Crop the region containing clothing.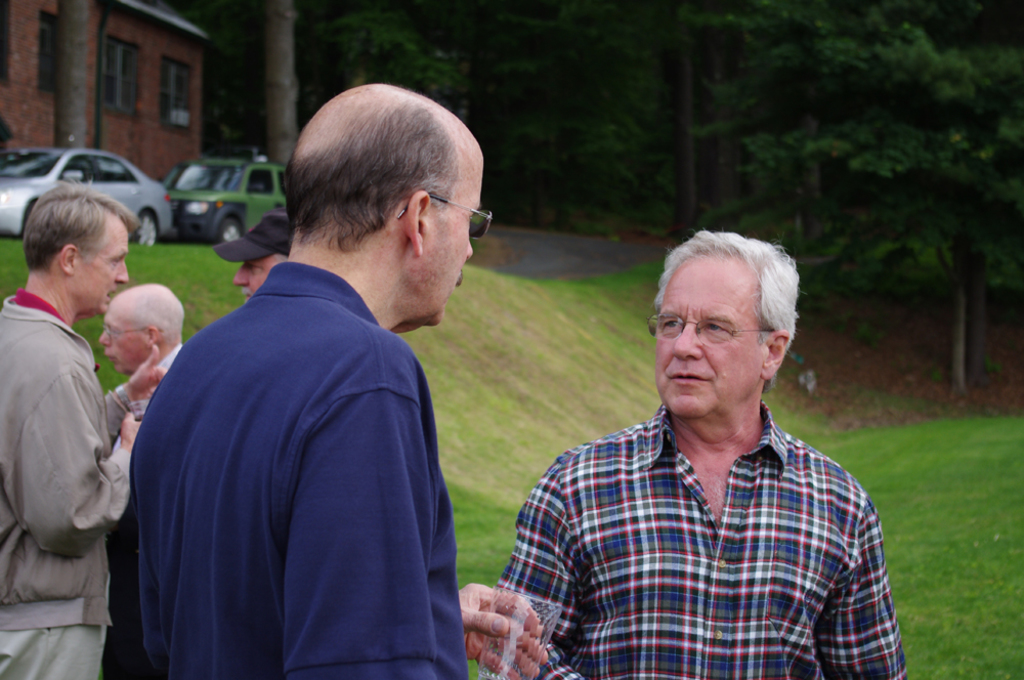
Crop region: [0,273,129,679].
